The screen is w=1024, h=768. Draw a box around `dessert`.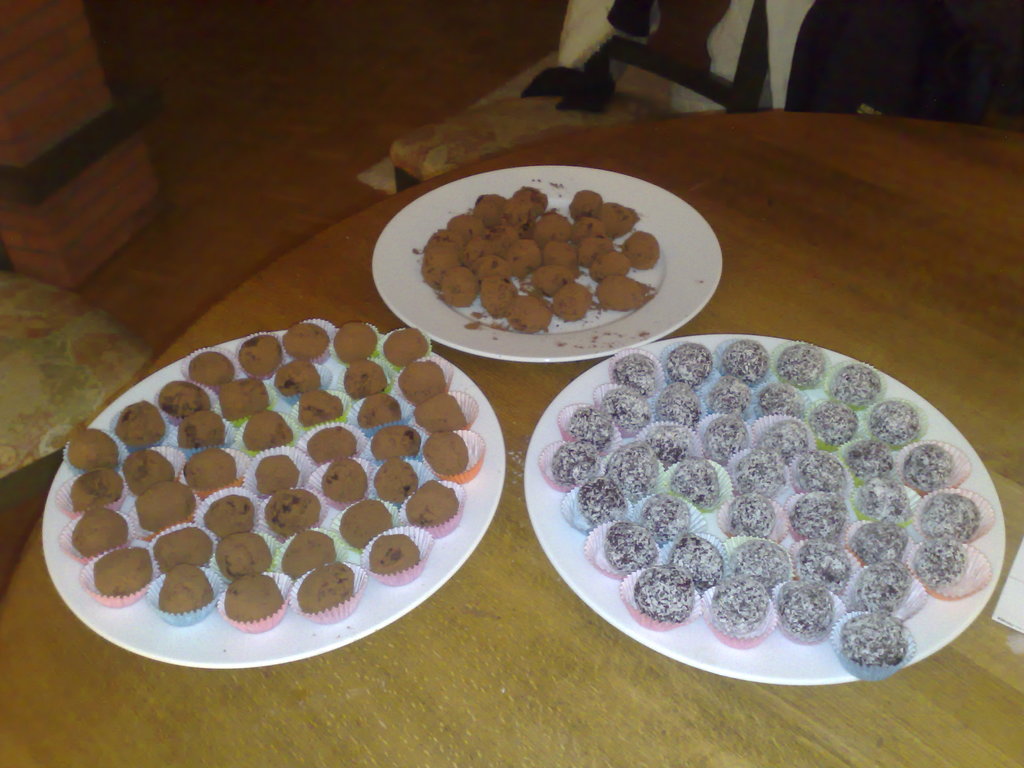
locate(527, 215, 560, 250).
